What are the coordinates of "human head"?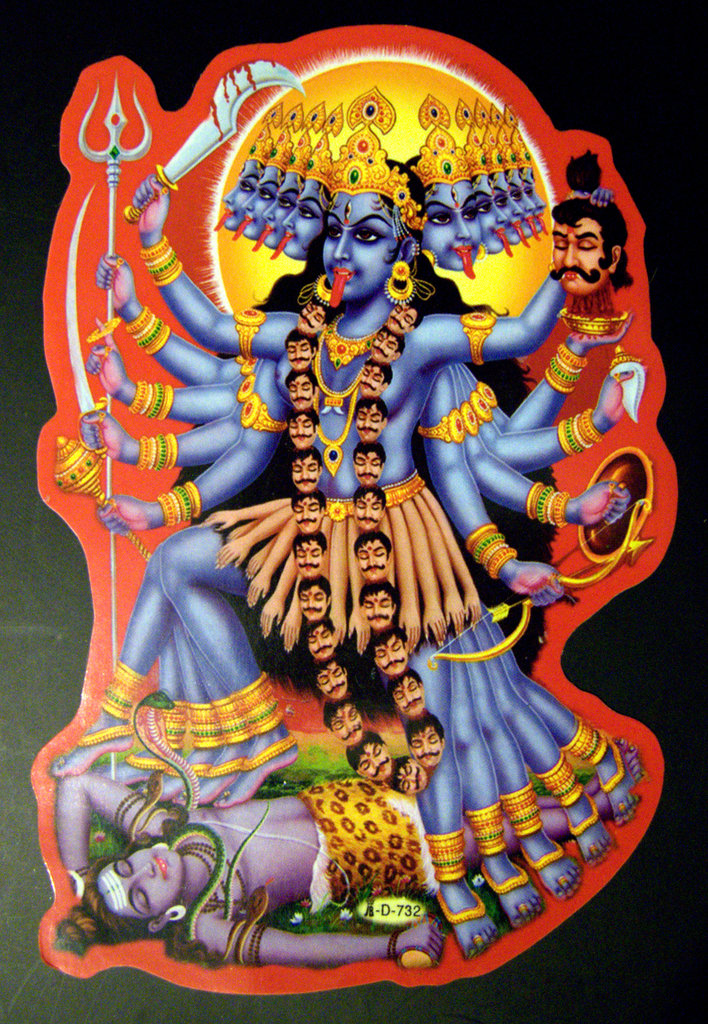
[366,328,405,365].
